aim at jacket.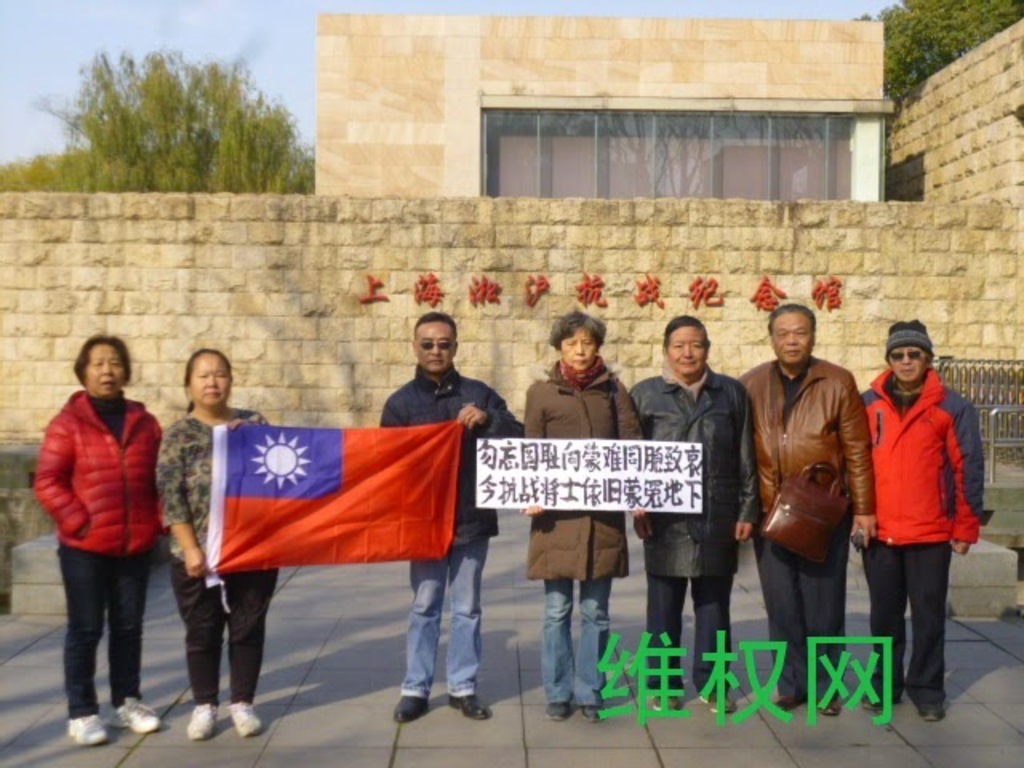
Aimed at (864, 362, 989, 546).
